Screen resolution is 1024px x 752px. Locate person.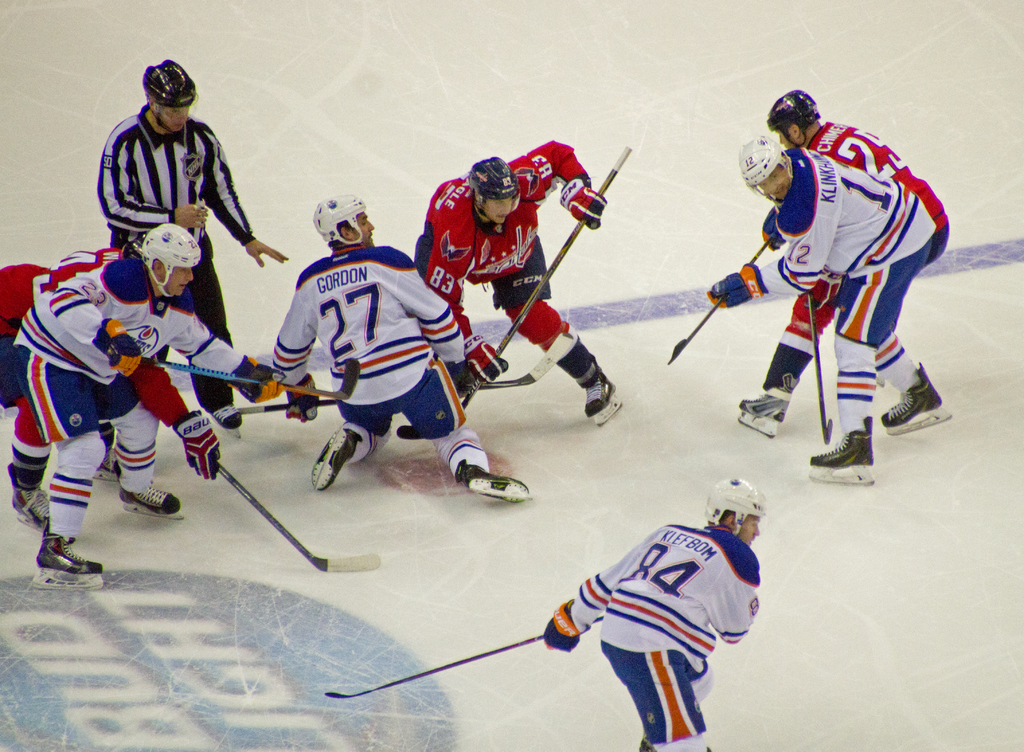
crop(413, 140, 616, 418).
